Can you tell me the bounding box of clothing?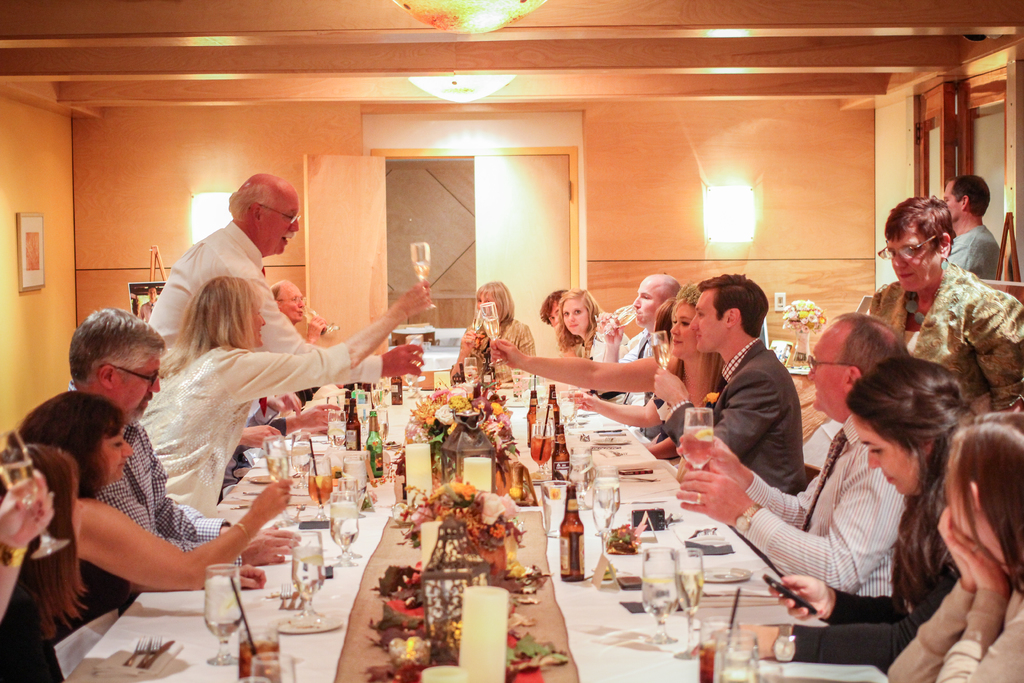
box=[61, 381, 243, 571].
